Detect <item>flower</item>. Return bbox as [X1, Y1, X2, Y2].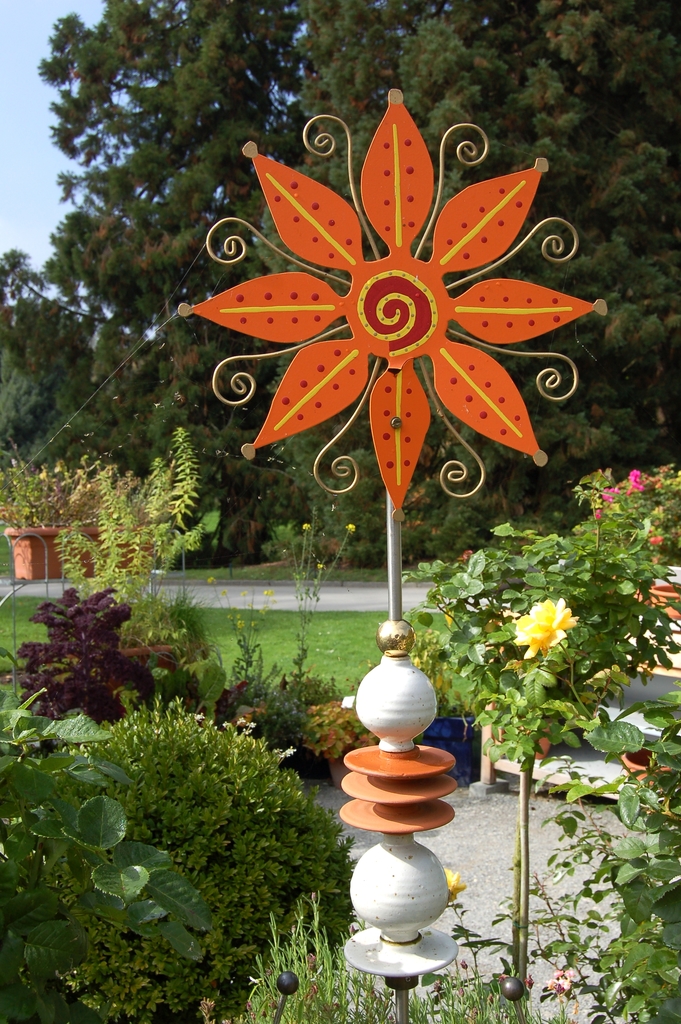
[300, 521, 309, 531].
